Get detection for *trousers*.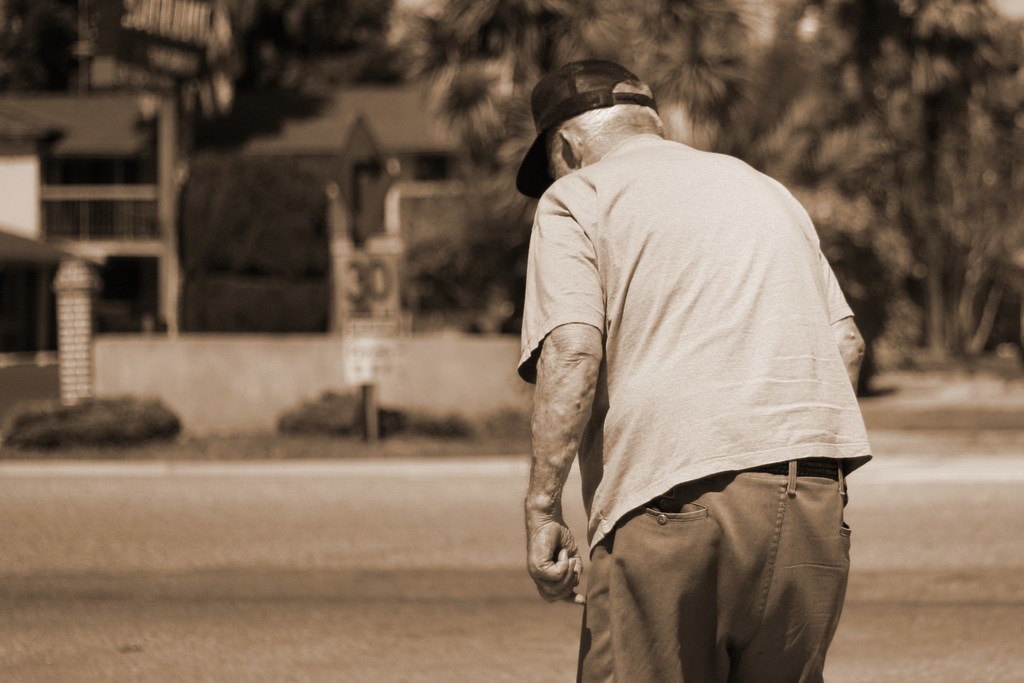
Detection: left=536, top=456, right=874, bottom=666.
